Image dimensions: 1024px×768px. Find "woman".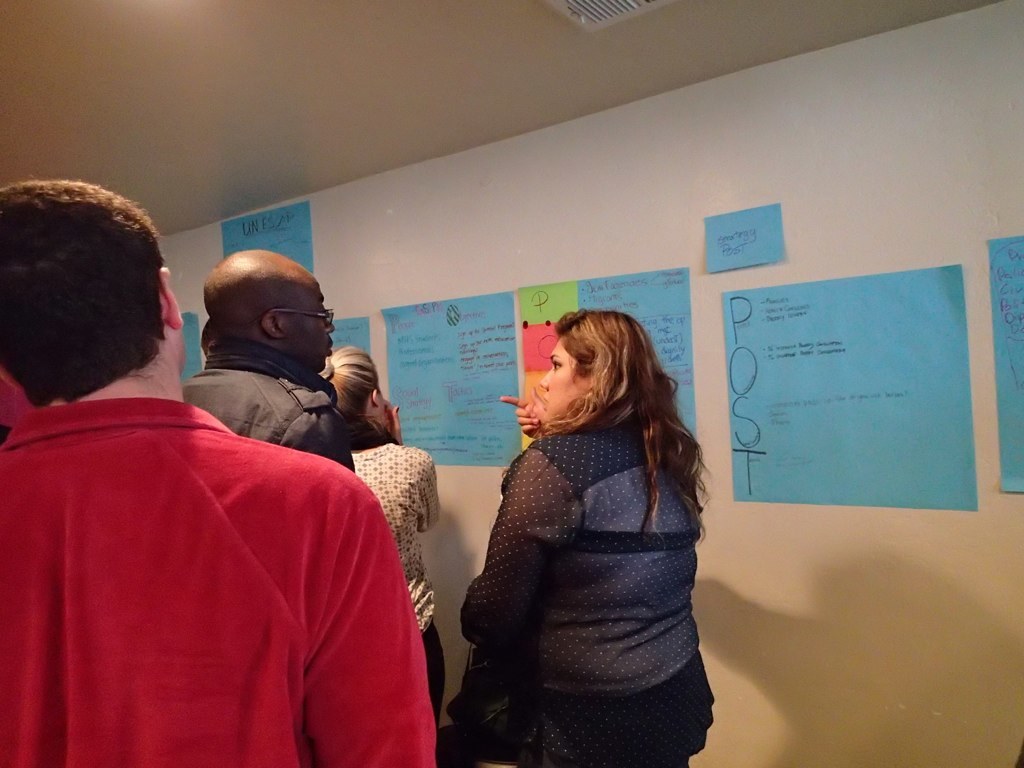
(310, 340, 445, 719).
